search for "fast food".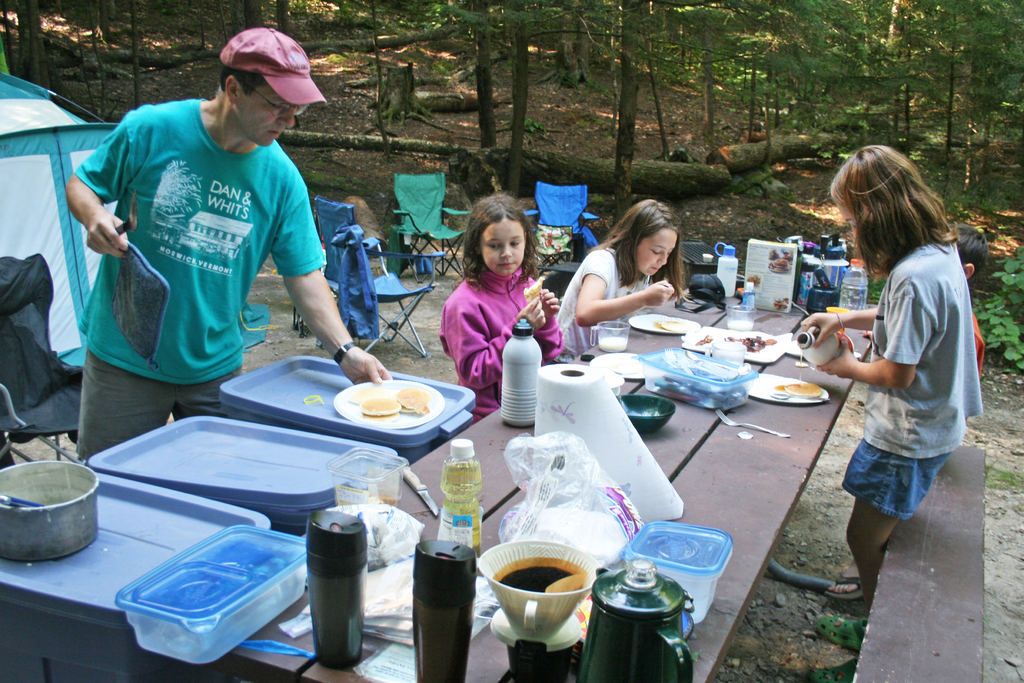
Found at x1=362, y1=398, x2=400, y2=418.
